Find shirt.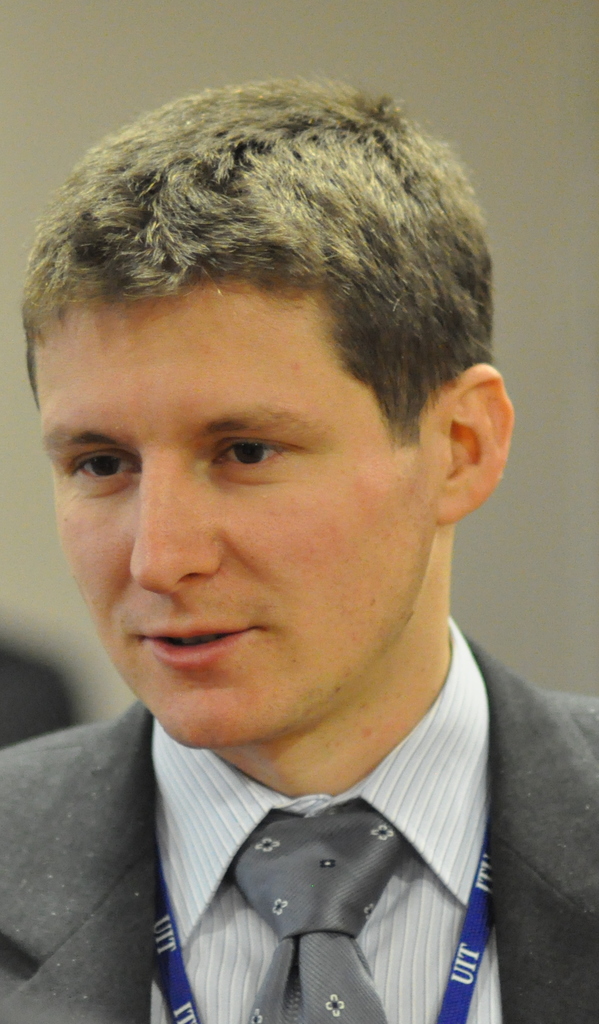
(x1=94, y1=710, x2=545, y2=1023).
